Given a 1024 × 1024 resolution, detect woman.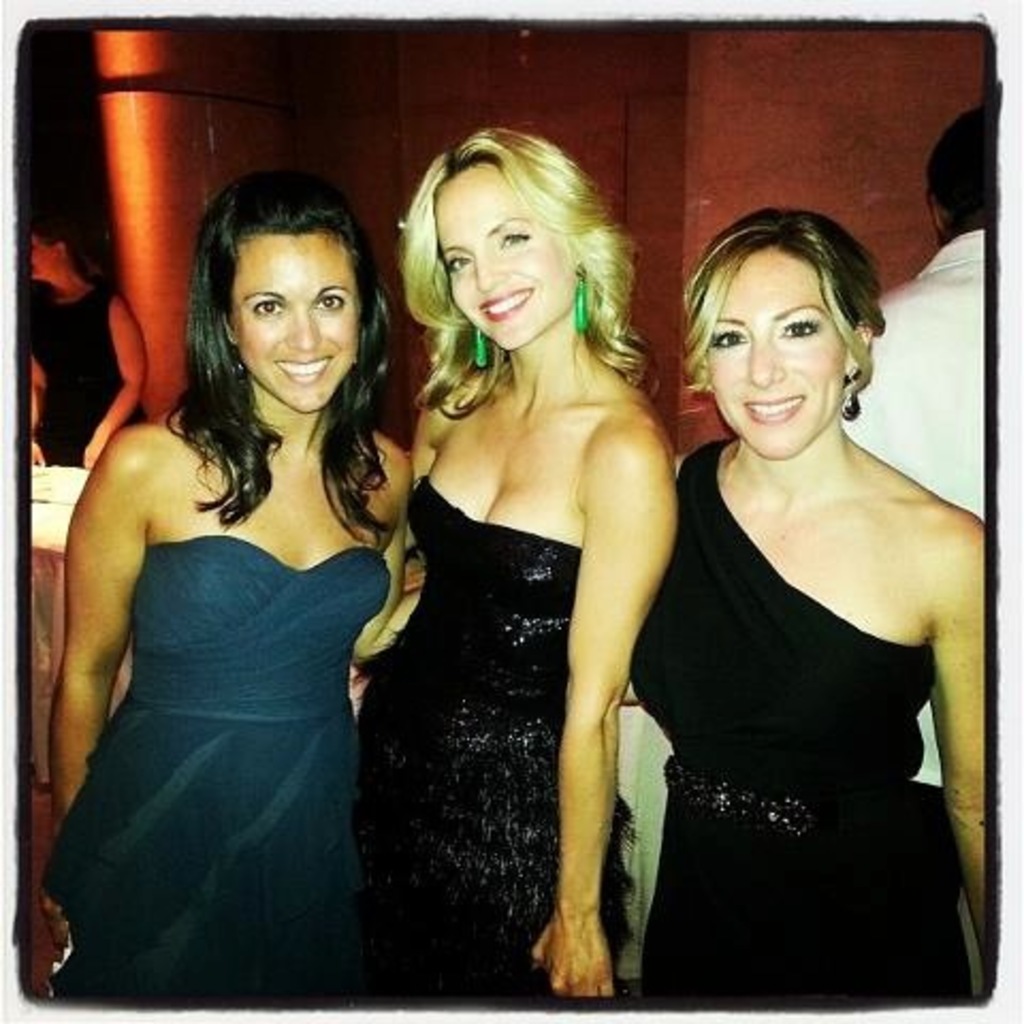
x1=623 y1=209 x2=990 y2=1013.
